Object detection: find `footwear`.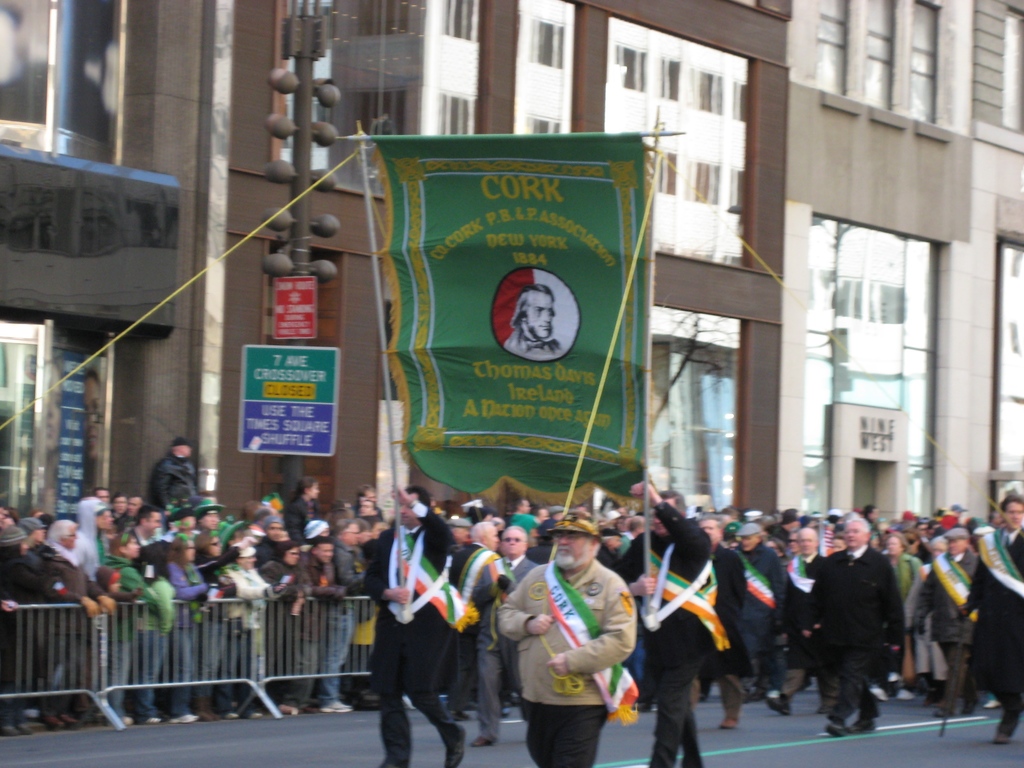
x1=44, y1=720, x2=61, y2=729.
